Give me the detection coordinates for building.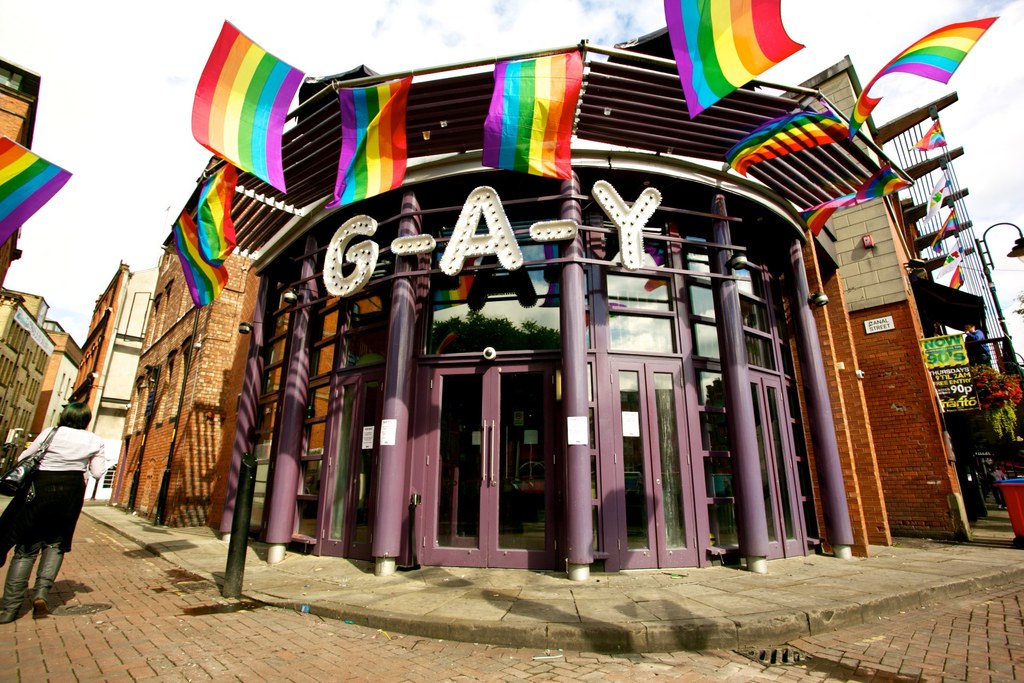
67/265/155/500.
